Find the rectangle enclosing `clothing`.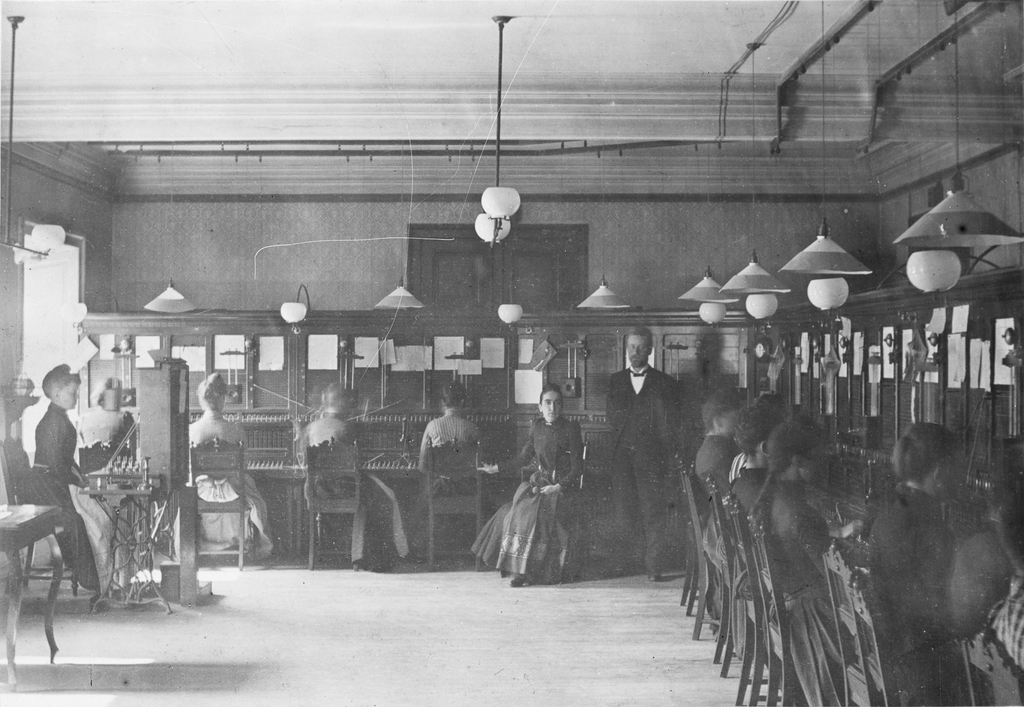
<bbox>605, 364, 683, 568</bbox>.
